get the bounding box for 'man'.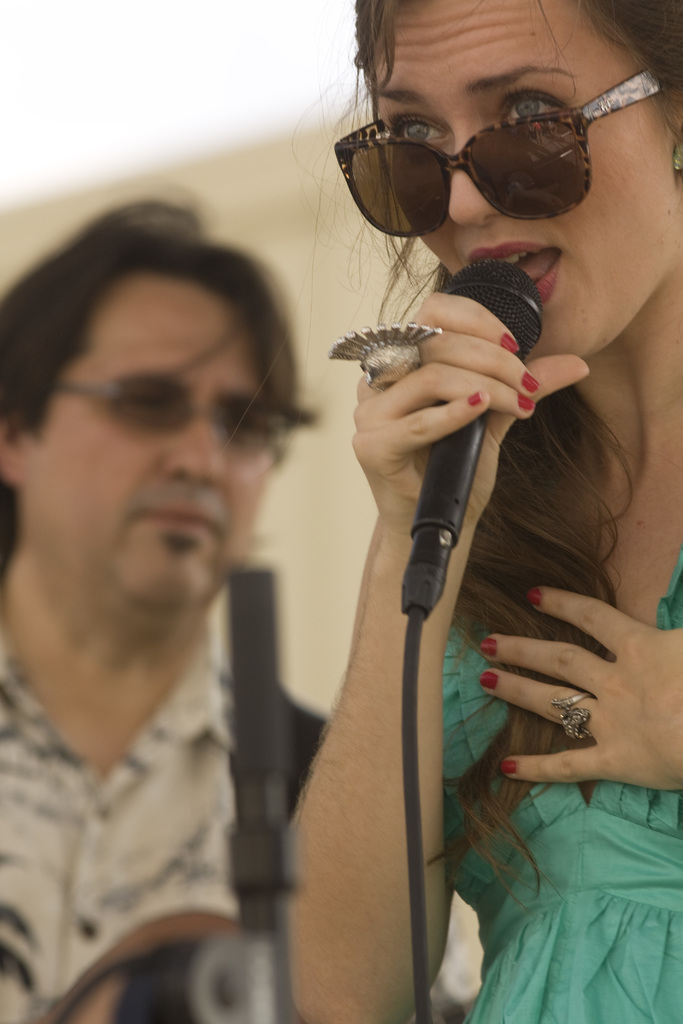
rect(0, 128, 377, 1023).
